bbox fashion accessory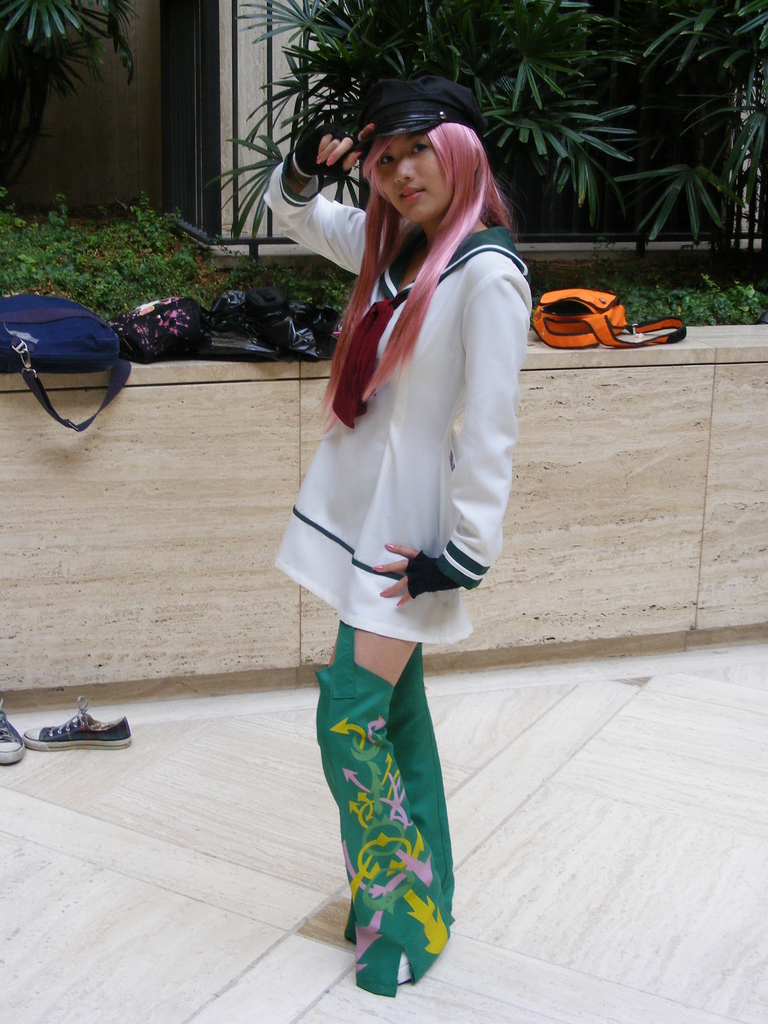
bbox=[0, 295, 132, 435]
